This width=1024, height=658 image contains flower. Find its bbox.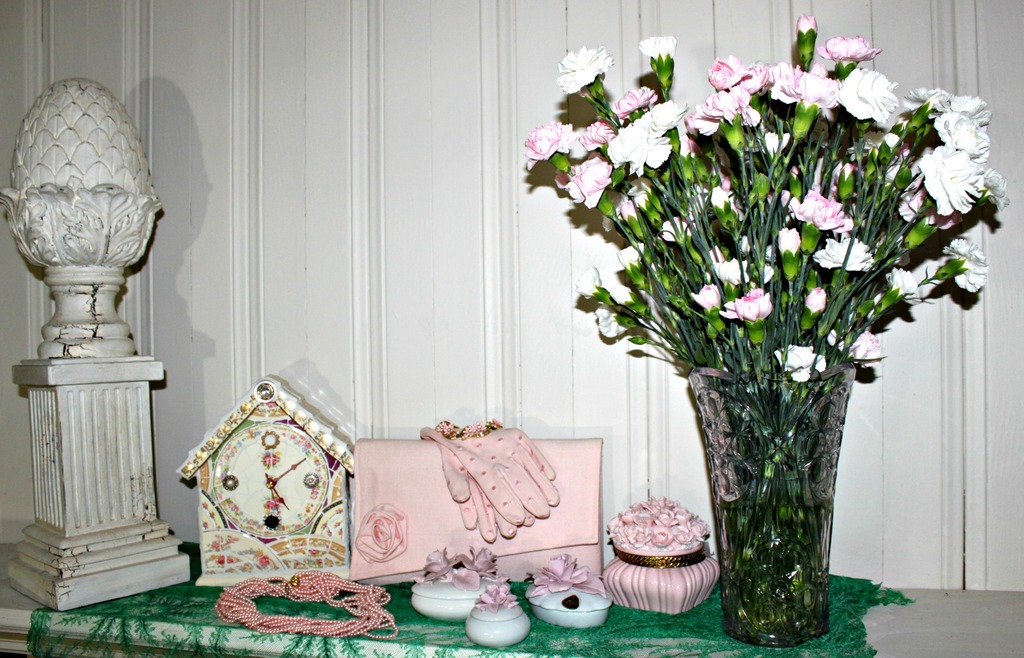
613/88/653/122.
